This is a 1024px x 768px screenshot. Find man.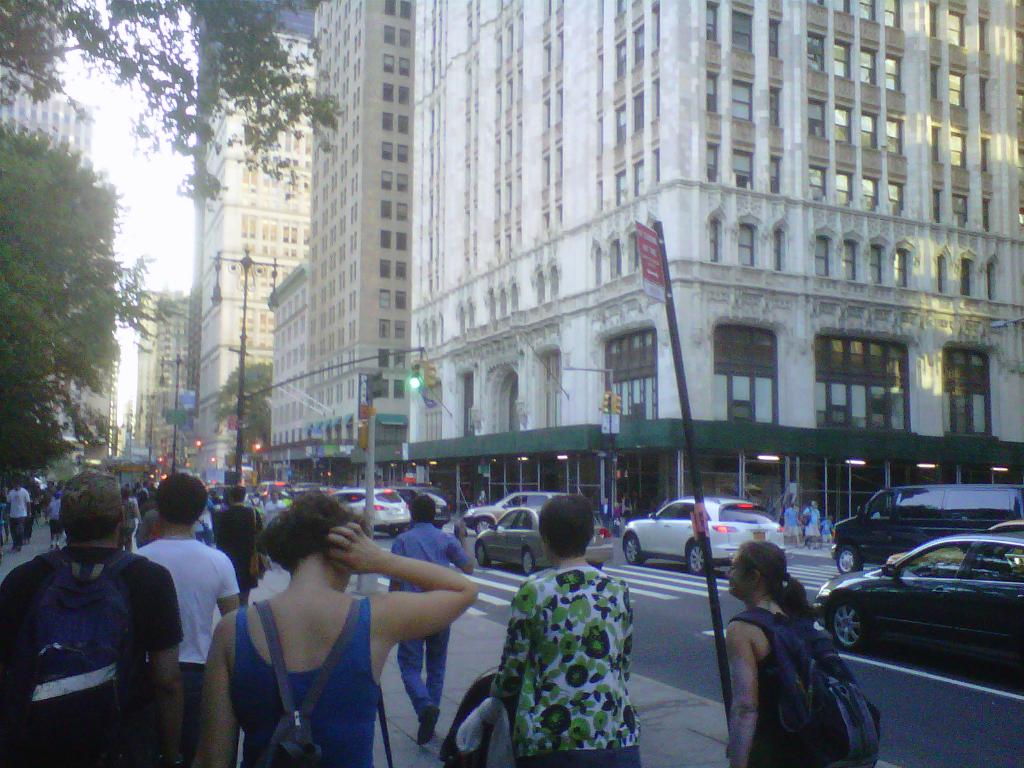
Bounding box: crop(132, 474, 236, 767).
